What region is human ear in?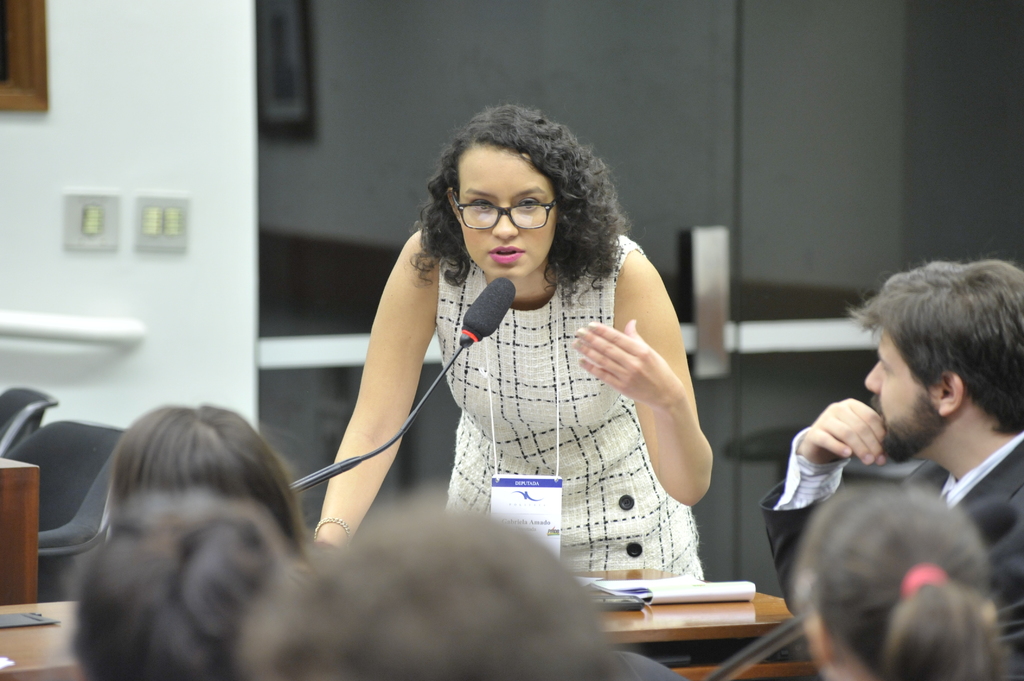
region(447, 188, 461, 220).
